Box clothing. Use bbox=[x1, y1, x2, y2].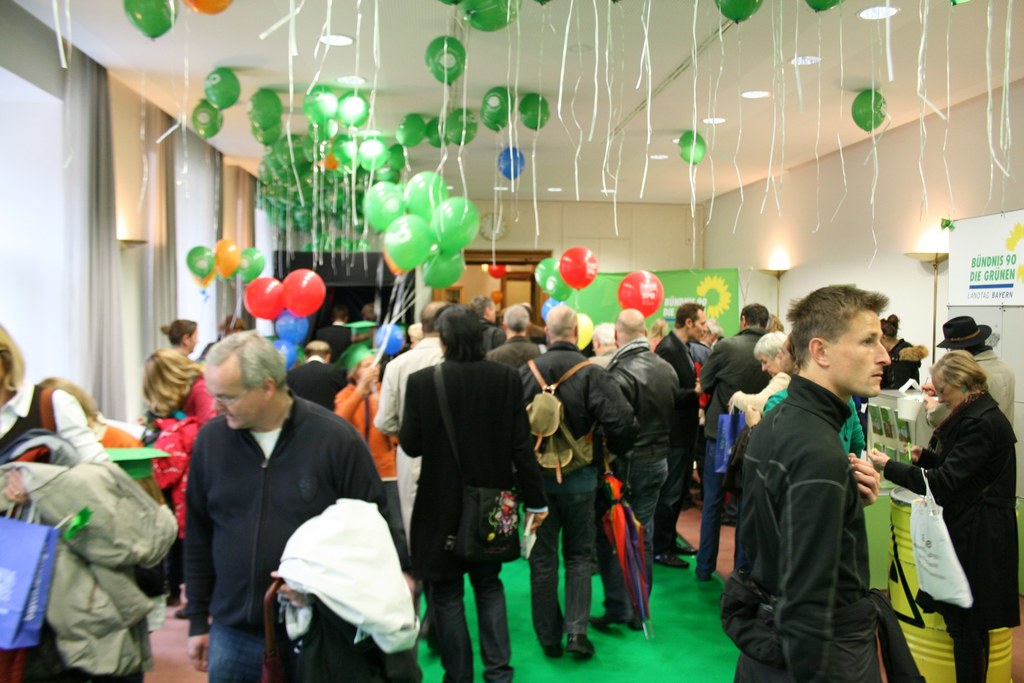
bbox=[481, 307, 505, 350].
